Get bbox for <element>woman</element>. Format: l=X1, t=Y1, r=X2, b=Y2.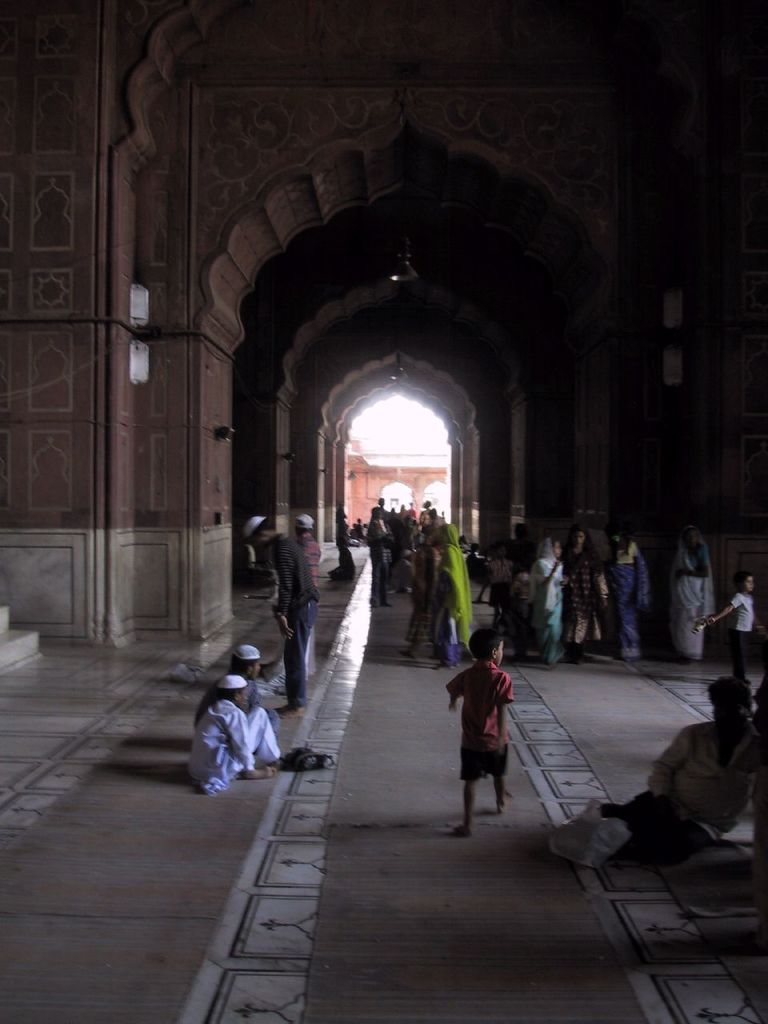
l=367, t=507, r=392, b=611.
